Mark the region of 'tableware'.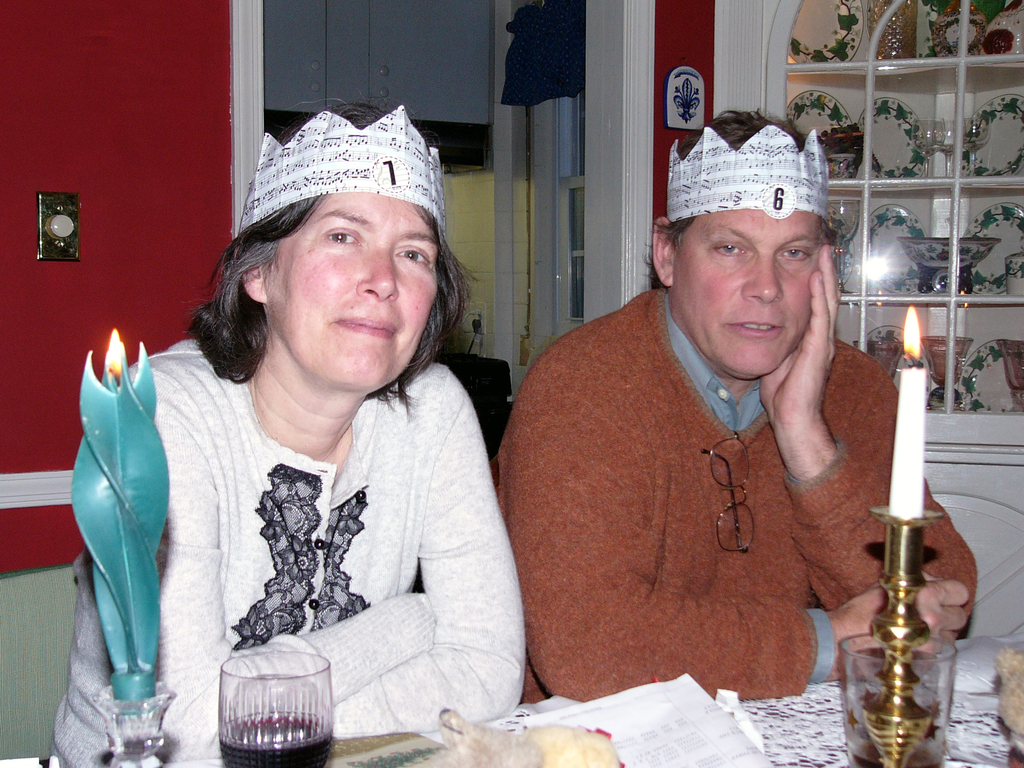
Region: <bbox>783, 92, 856, 159</bbox>.
